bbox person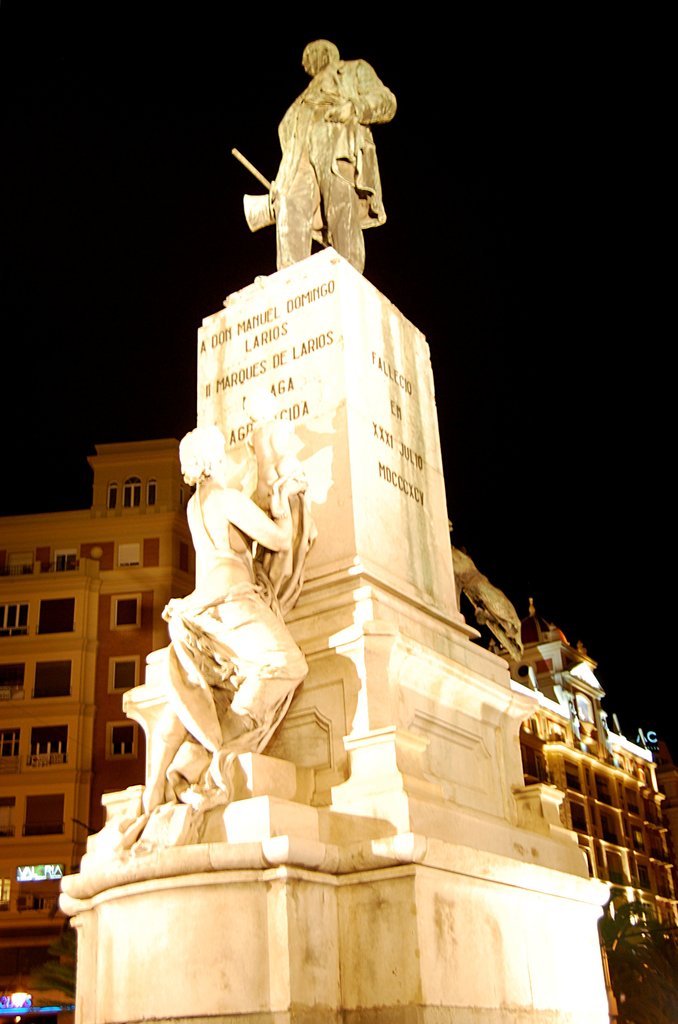
158 430 310 757
